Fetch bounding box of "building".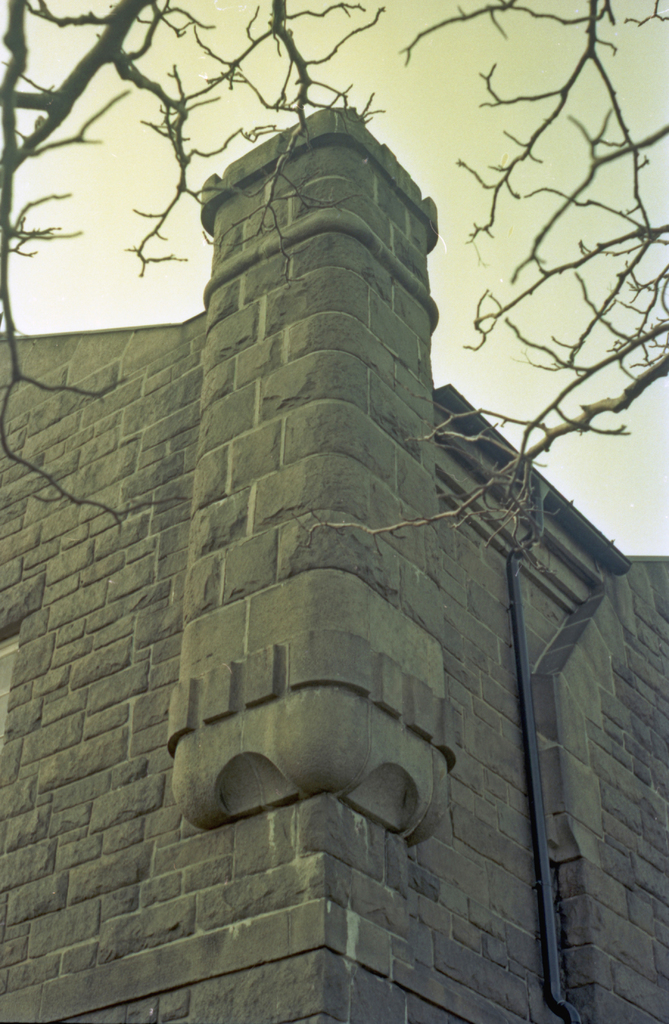
Bbox: (x1=0, y1=97, x2=668, y2=1023).
